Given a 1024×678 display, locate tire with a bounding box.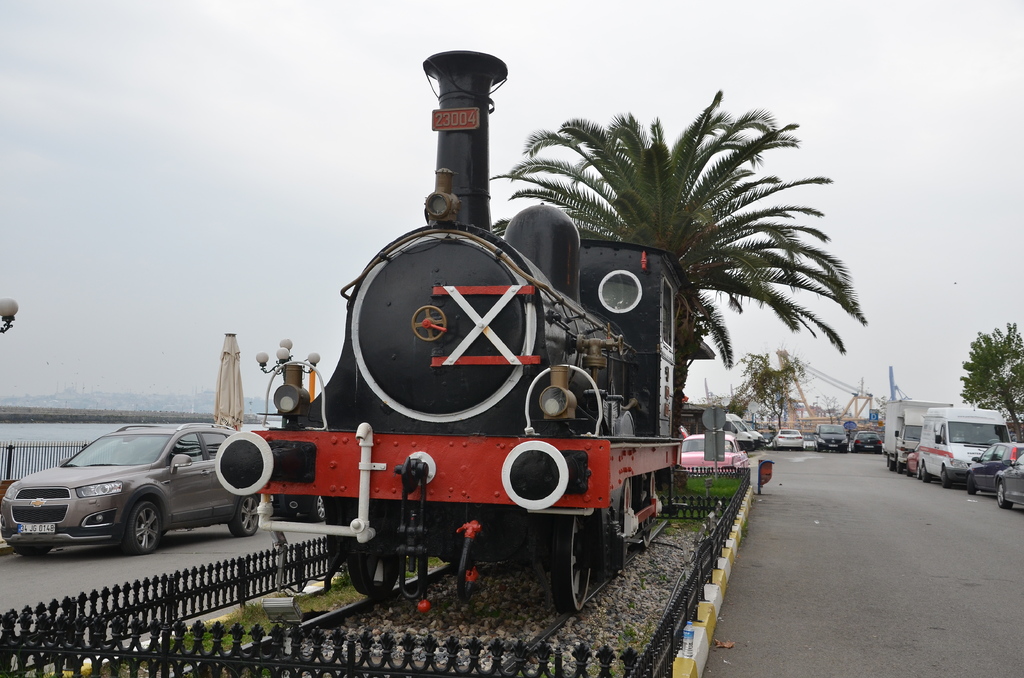
Located: rect(123, 501, 163, 553).
